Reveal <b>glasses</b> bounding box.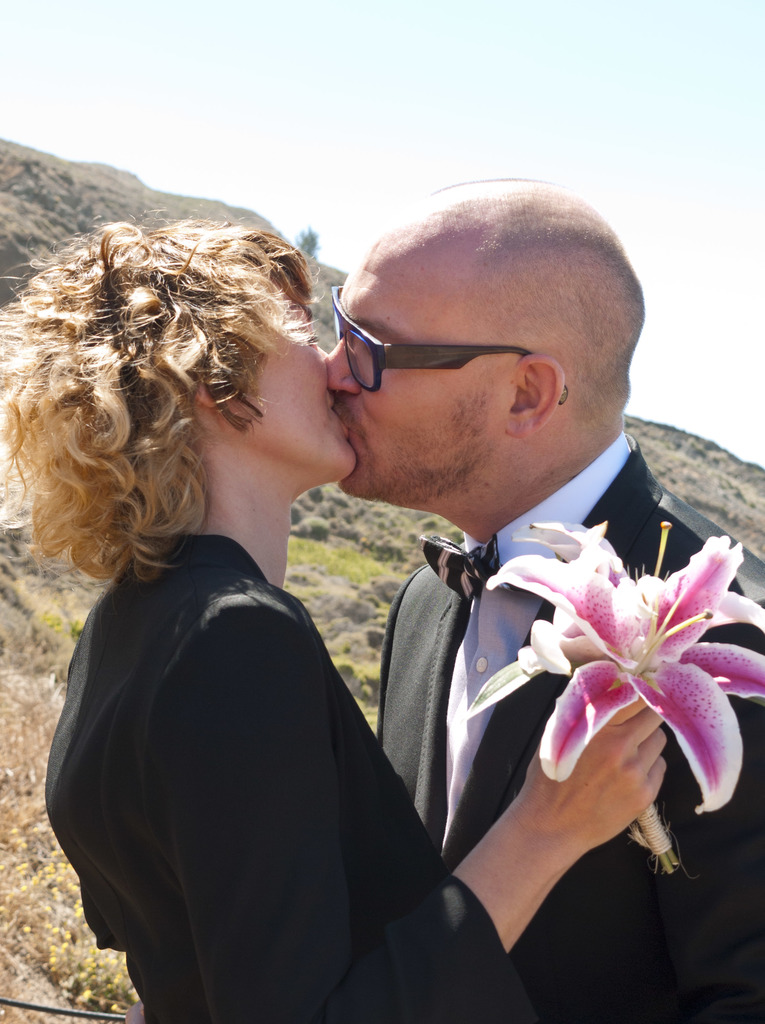
Revealed: (338,314,604,393).
